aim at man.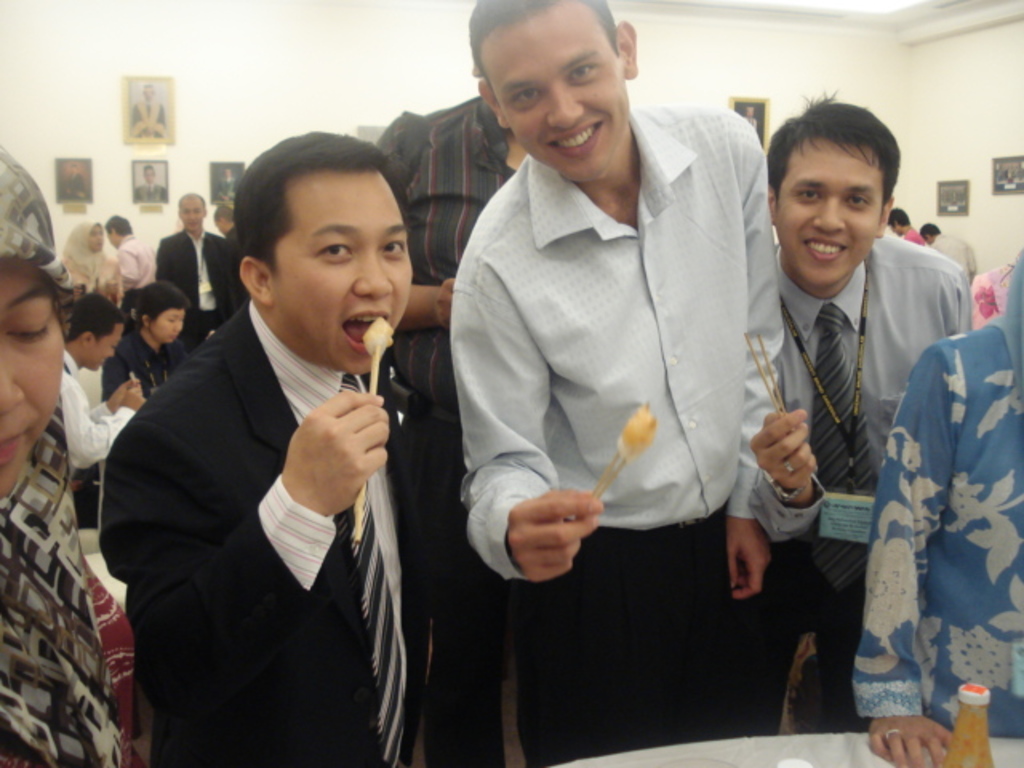
Aimed at crop(54, 290, 147, 478).
